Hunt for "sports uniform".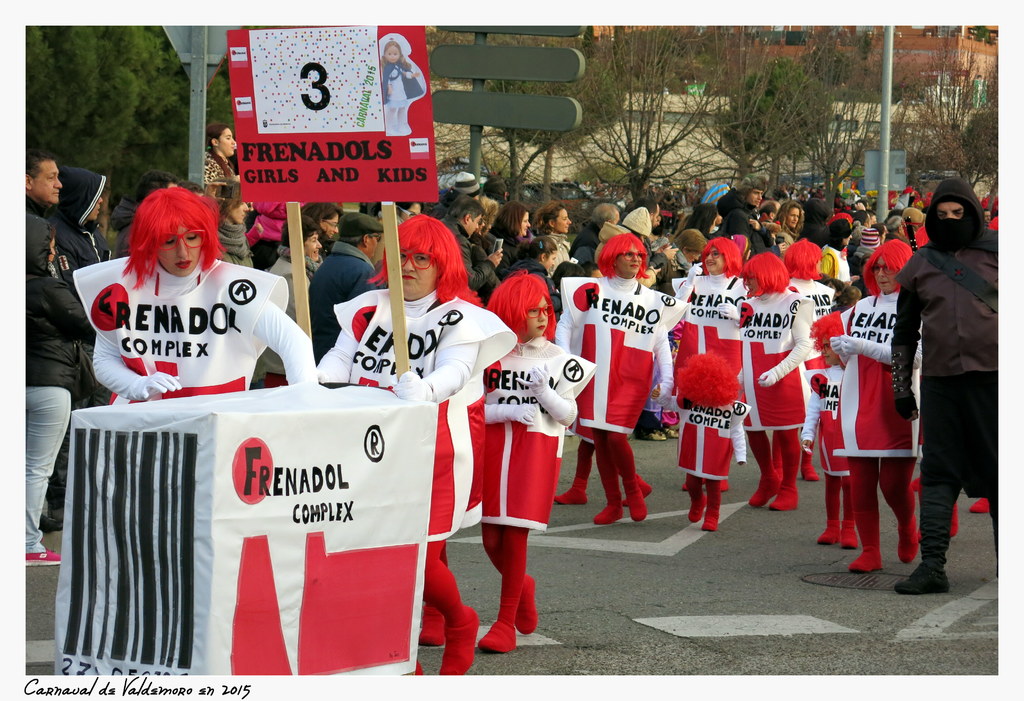
Hunted down at l=68, t=259, r=294, b=399.
